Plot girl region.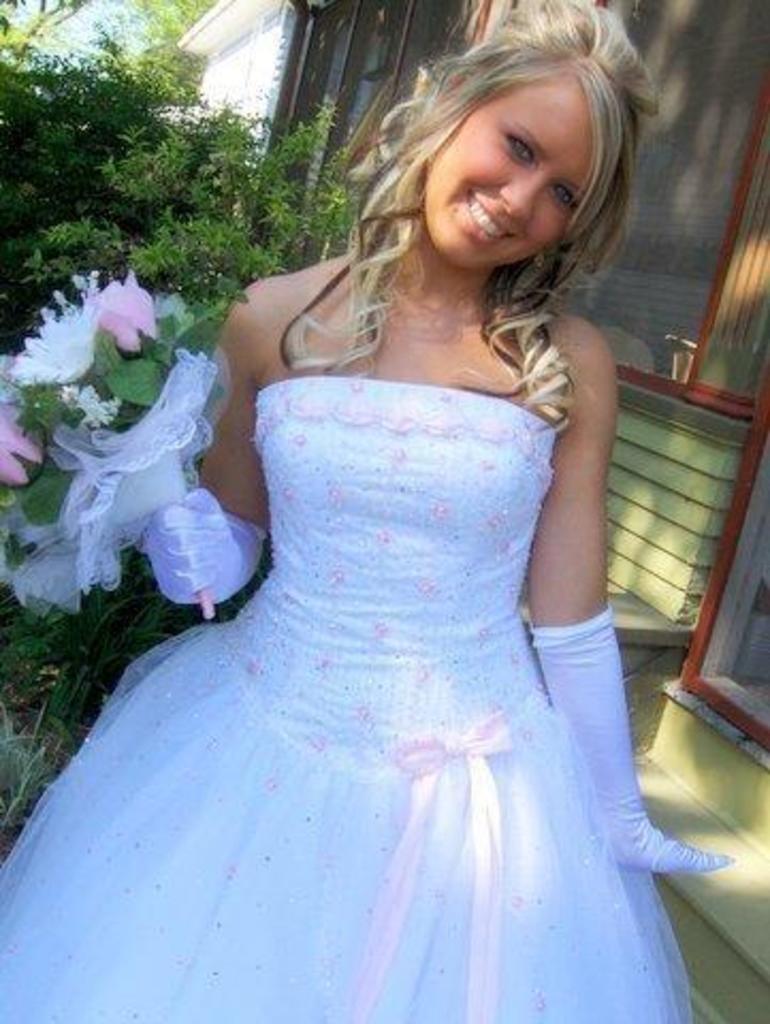
Plotted at left=0, top=0, right=738, bottom=1022.
